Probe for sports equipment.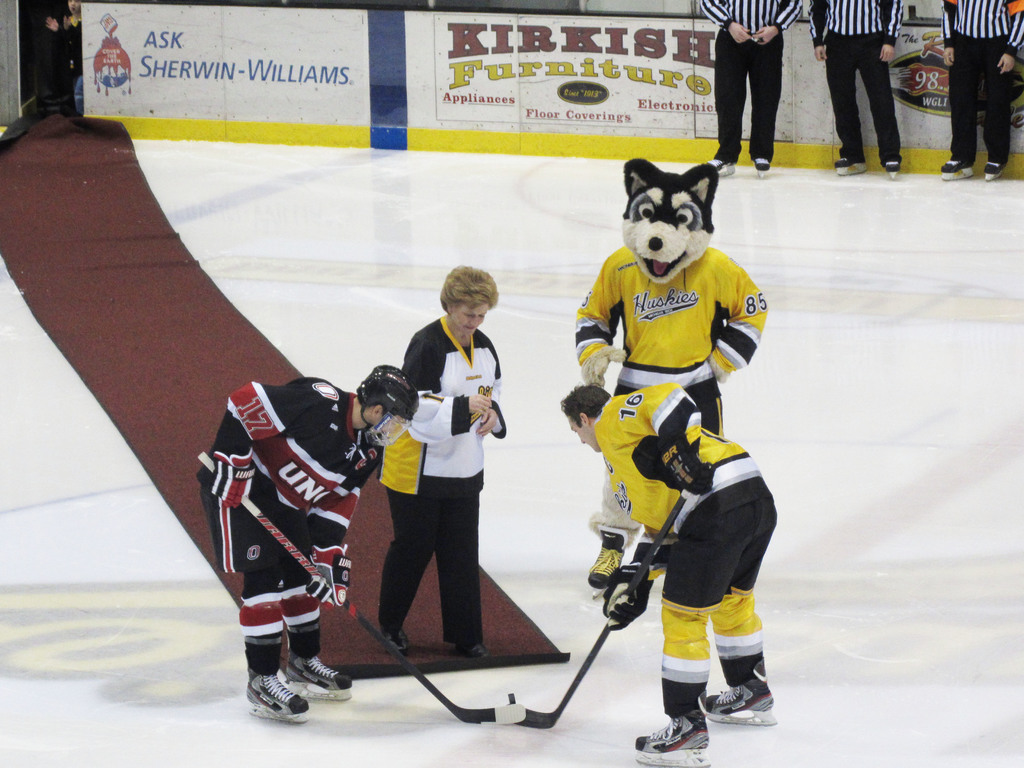
Probe result: bbox(633, 706, 710, 767).
